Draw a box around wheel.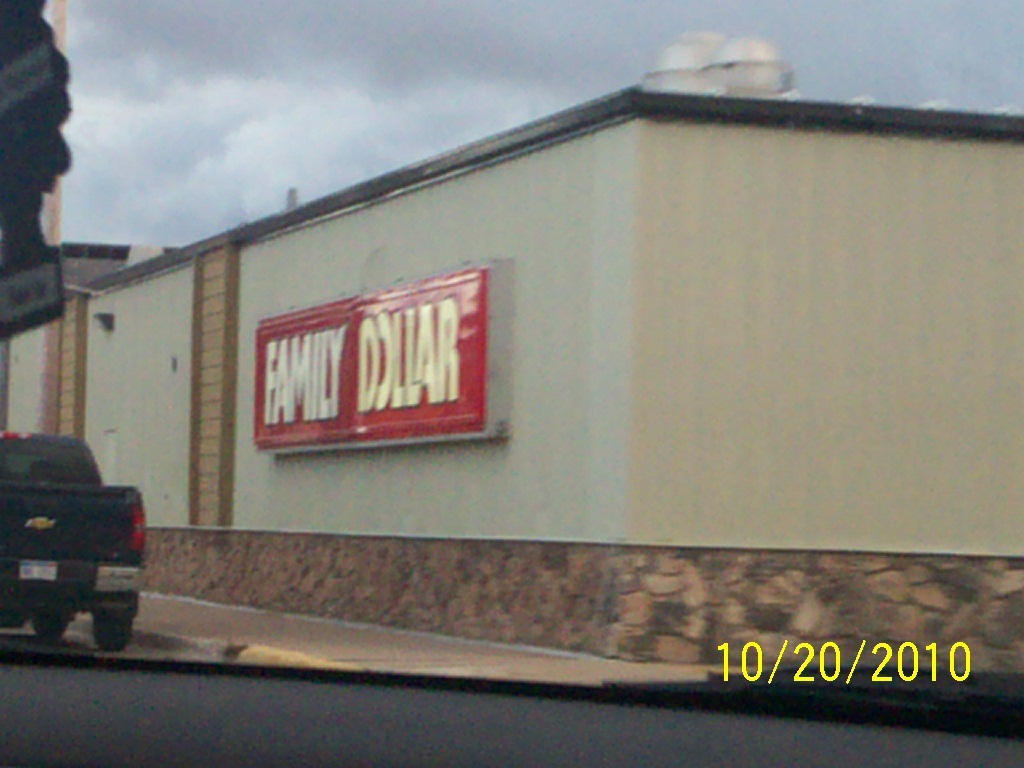
box=[90, 607, 131, 646].
